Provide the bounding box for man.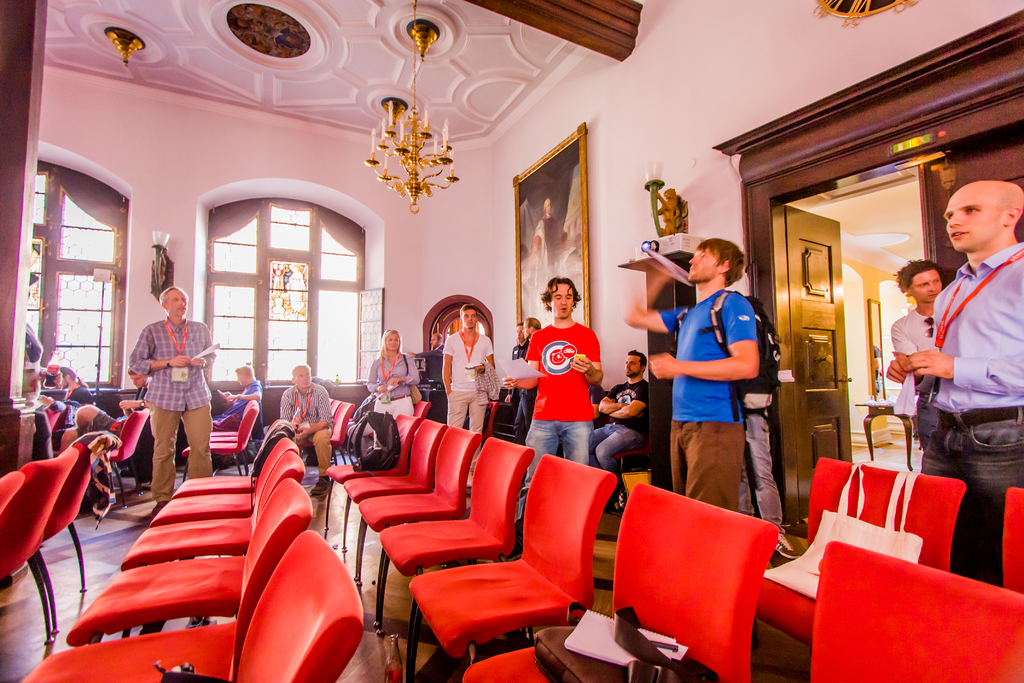
x1=213, y1=365, x2=263, y2=423.
